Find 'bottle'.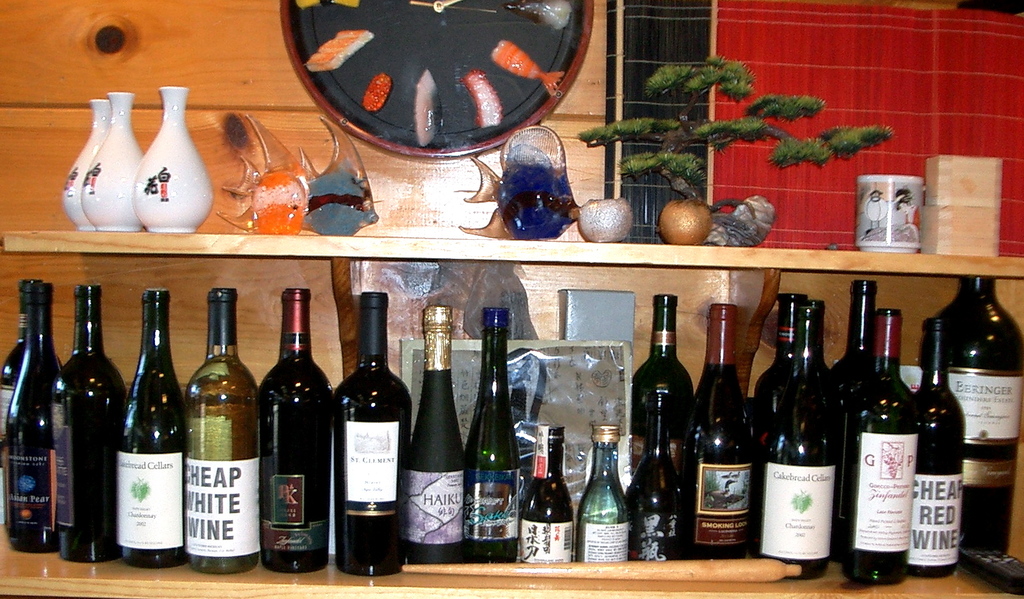
region(7, 284, 61, 555).
